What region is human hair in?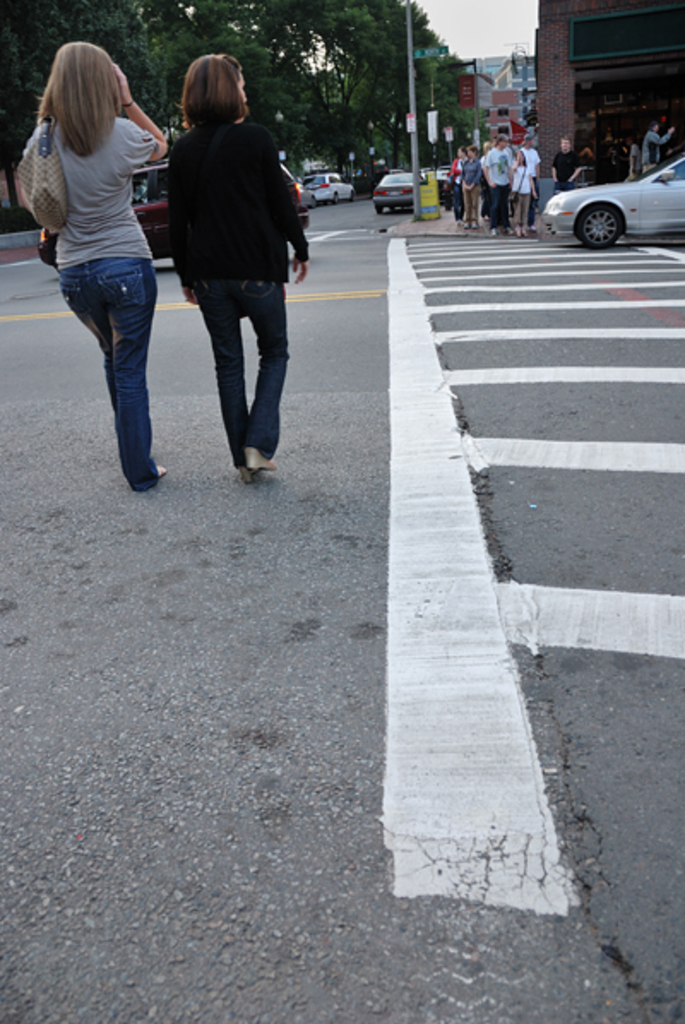
crop(170, 50, 248, 127).
